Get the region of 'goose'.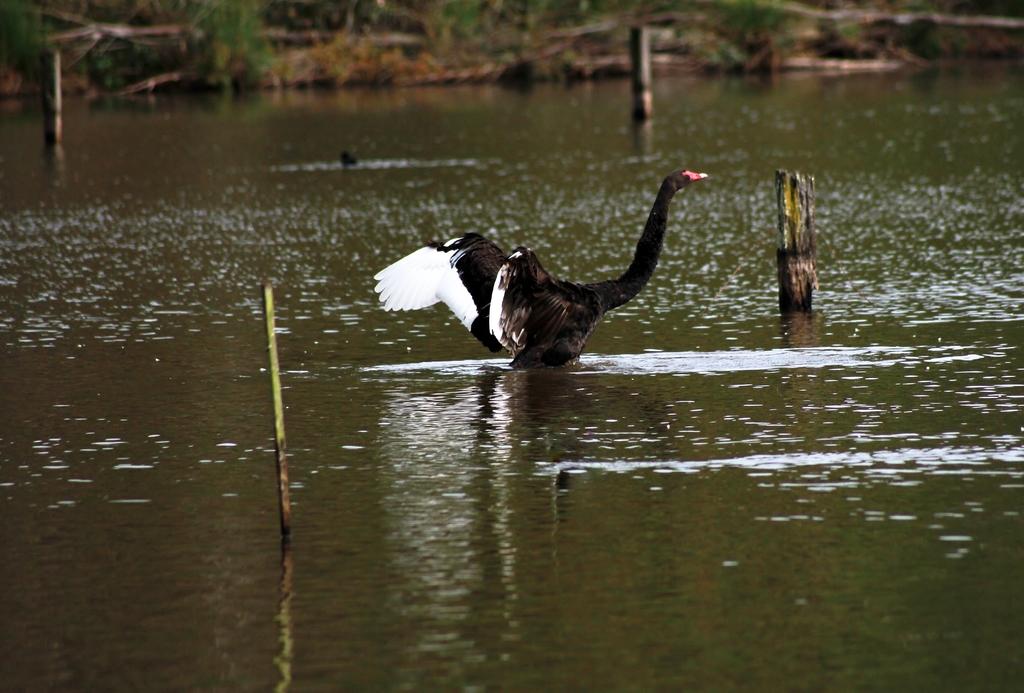
region(376, 146, 717, 366).
